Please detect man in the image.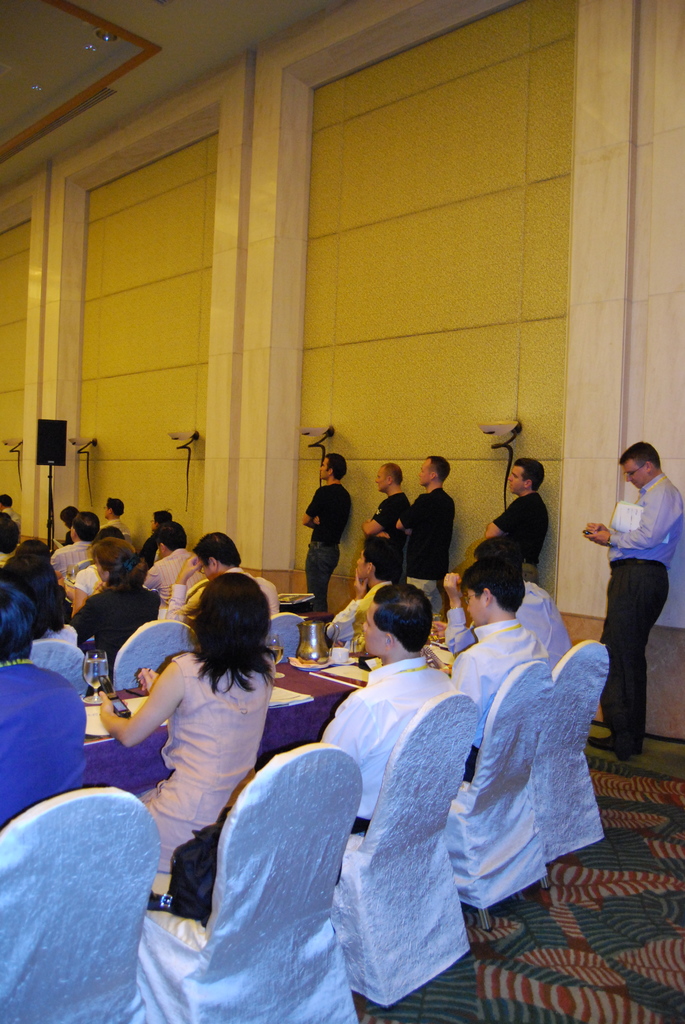
x1=171 y1=529 x2=290 y2=620.
